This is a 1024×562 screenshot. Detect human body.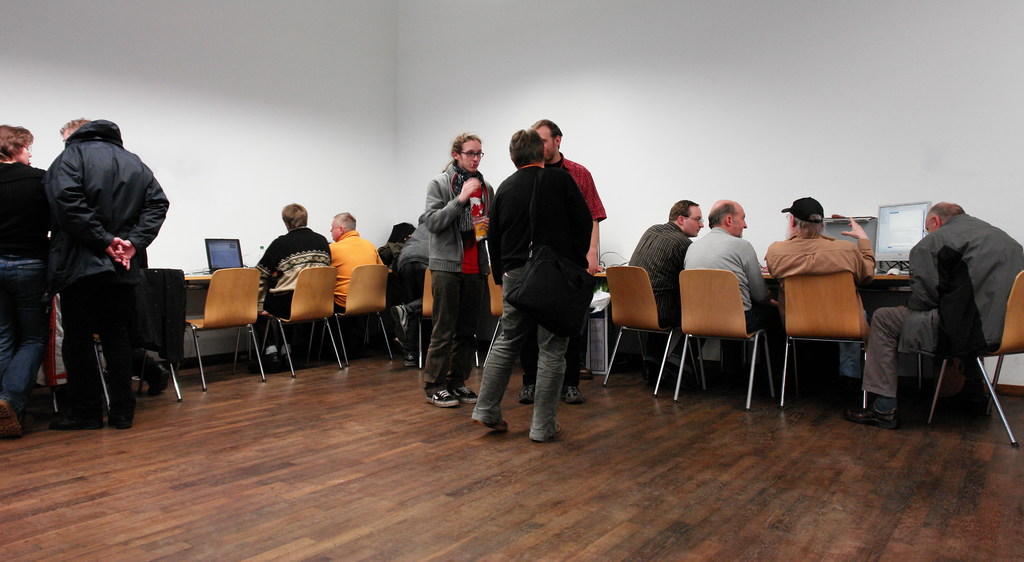
BBox(0, 160, 57, 438).
